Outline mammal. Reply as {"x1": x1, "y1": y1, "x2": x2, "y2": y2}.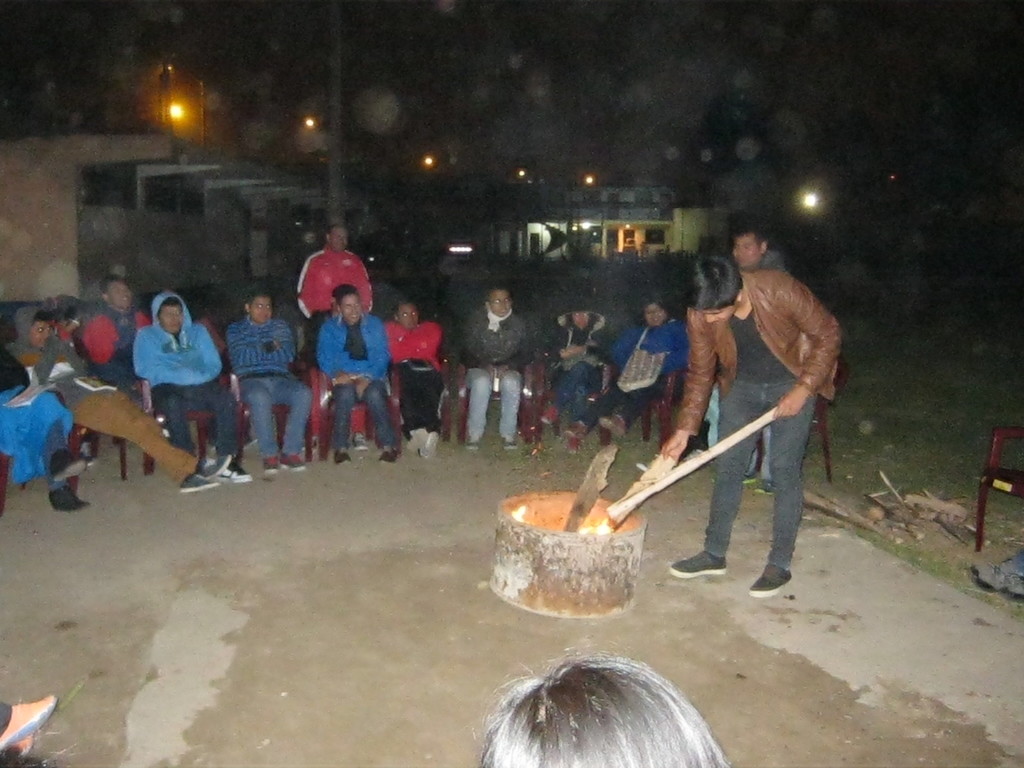
{"x1": 541, "y1": 298, "x2": 609, "y2": 444}.
